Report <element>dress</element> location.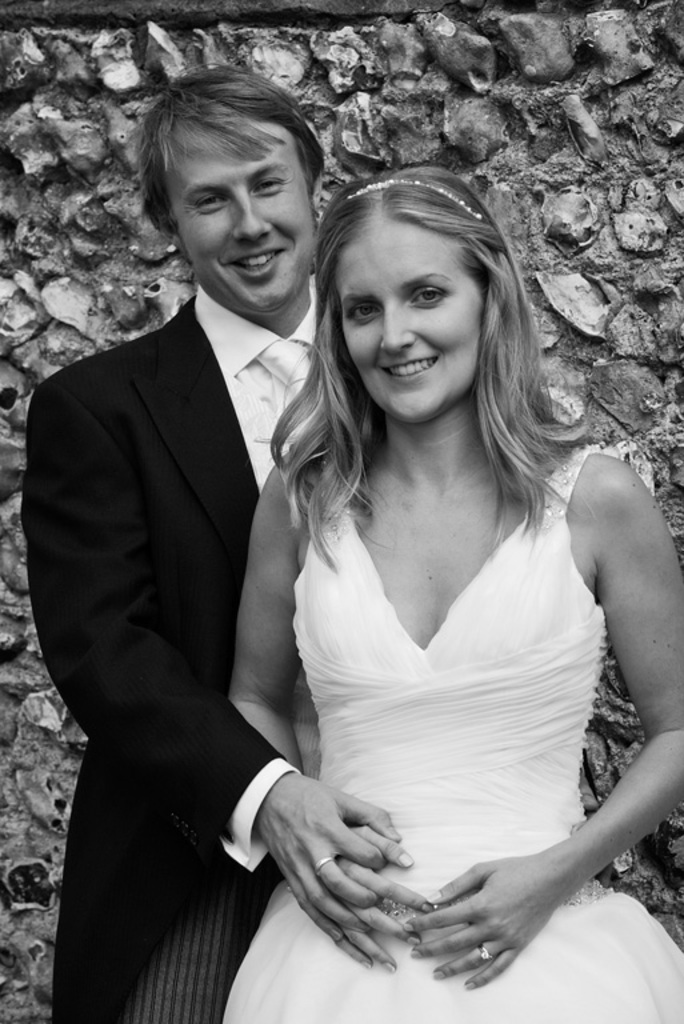
Report: bbox=[251, 403, 639, 976].
